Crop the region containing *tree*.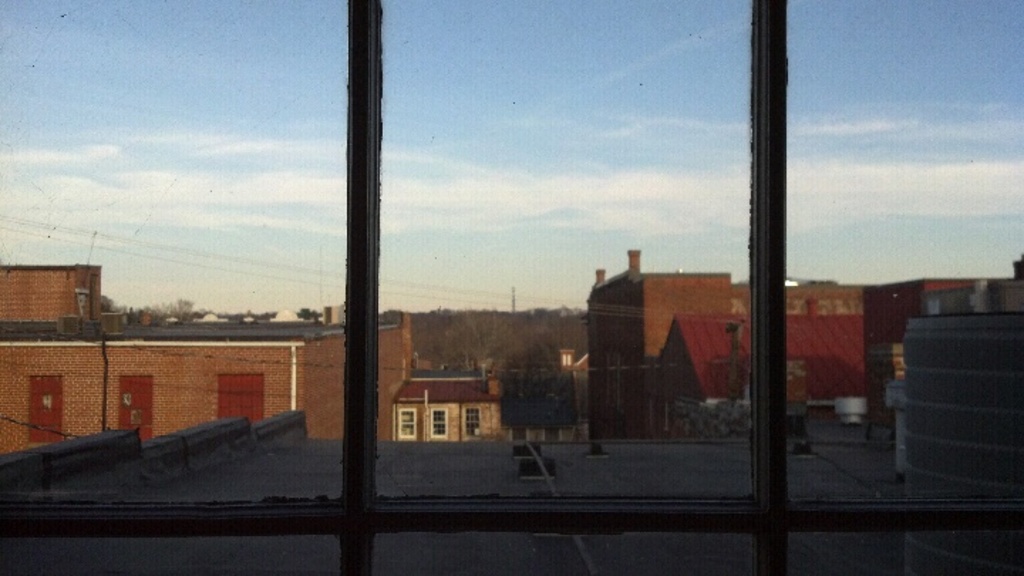
Crop region: x1=451, y1=313, x2=516, y2=371.
